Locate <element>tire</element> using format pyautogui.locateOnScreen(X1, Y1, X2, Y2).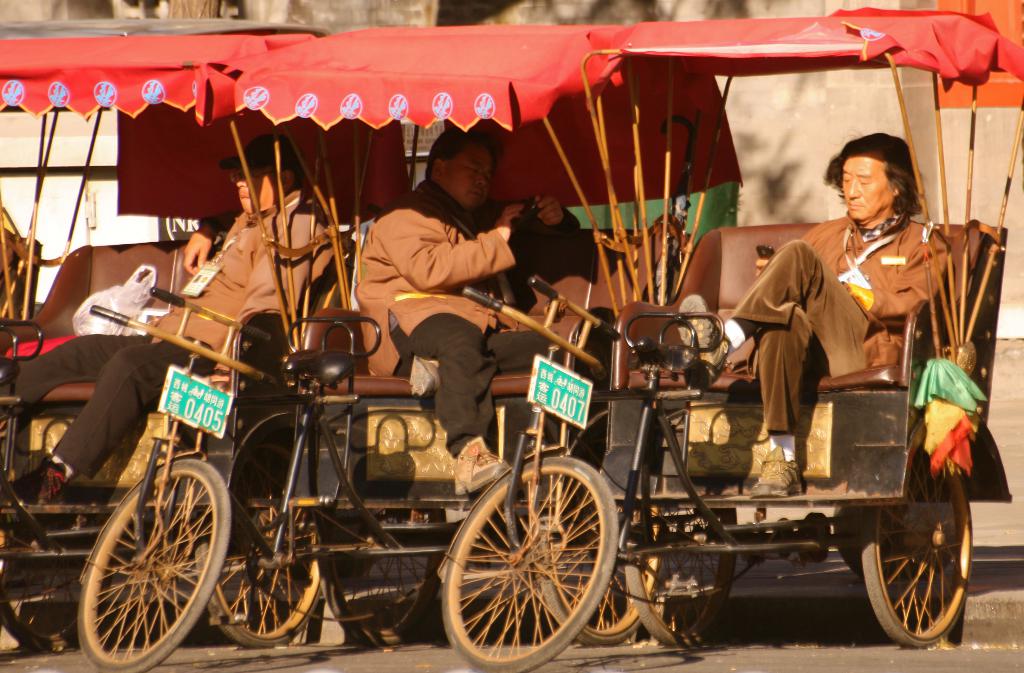
pyautogui.locateOnScreen(855, 446, 973, 651).
